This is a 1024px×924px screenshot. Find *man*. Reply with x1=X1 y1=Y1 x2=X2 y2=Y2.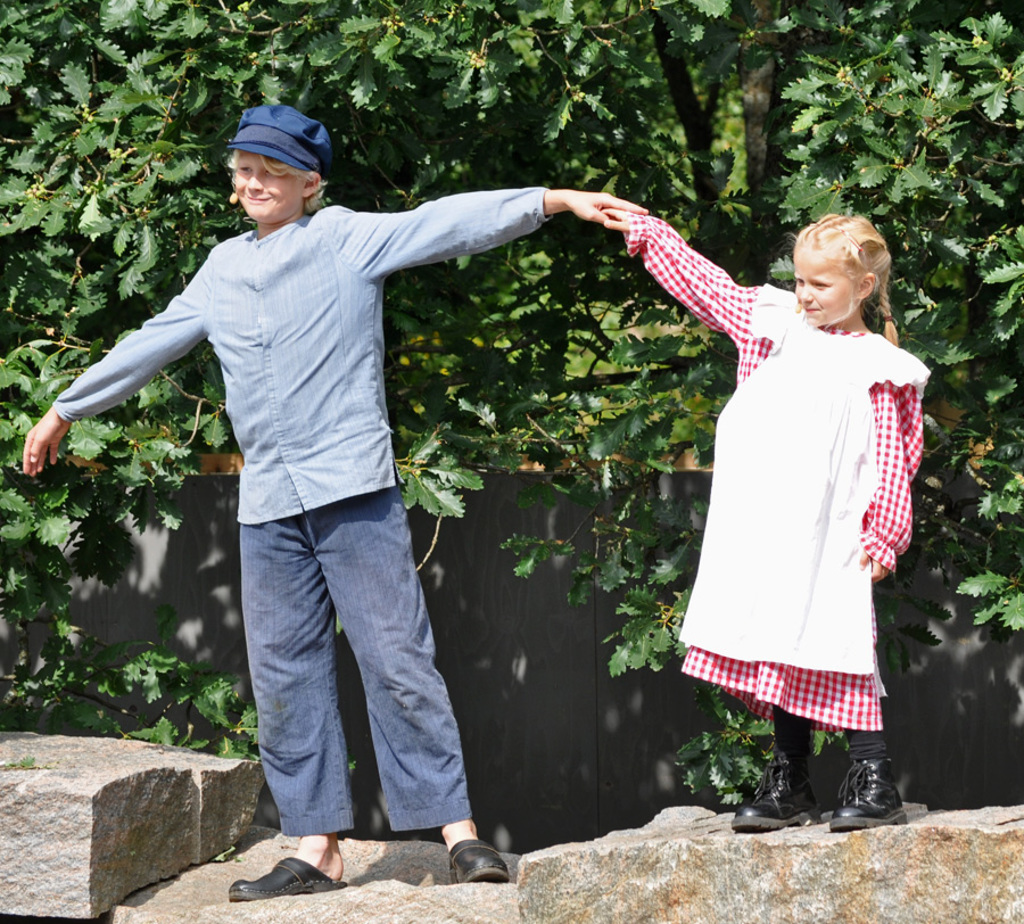
x1=105 y1=155 x2=544 y2=840.
